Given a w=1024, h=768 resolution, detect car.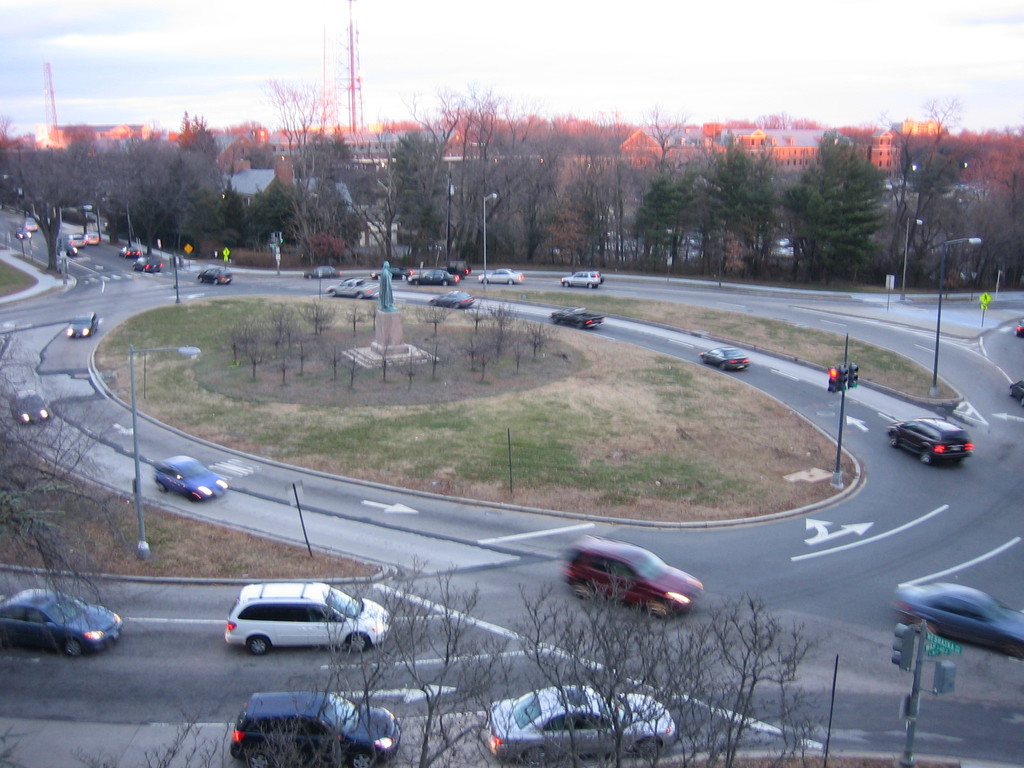
(left=0, top=589, right=127, bottom=660).
